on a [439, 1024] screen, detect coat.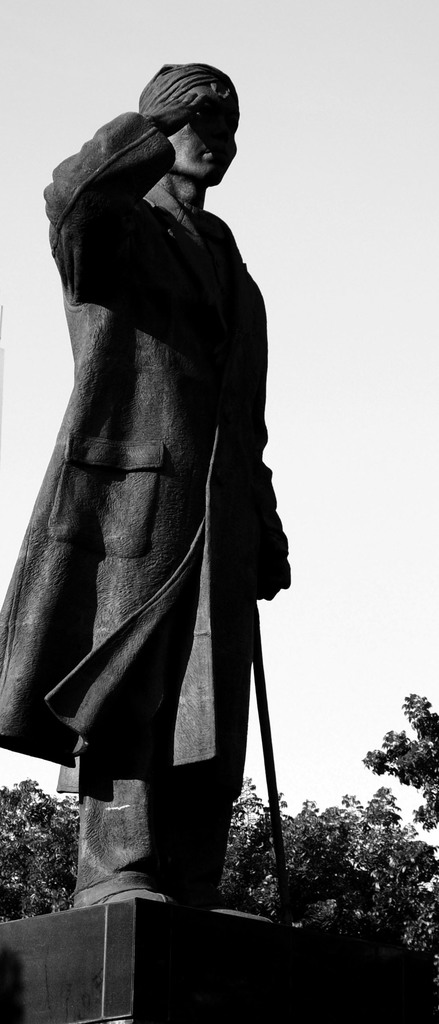
19:106:276:809.
